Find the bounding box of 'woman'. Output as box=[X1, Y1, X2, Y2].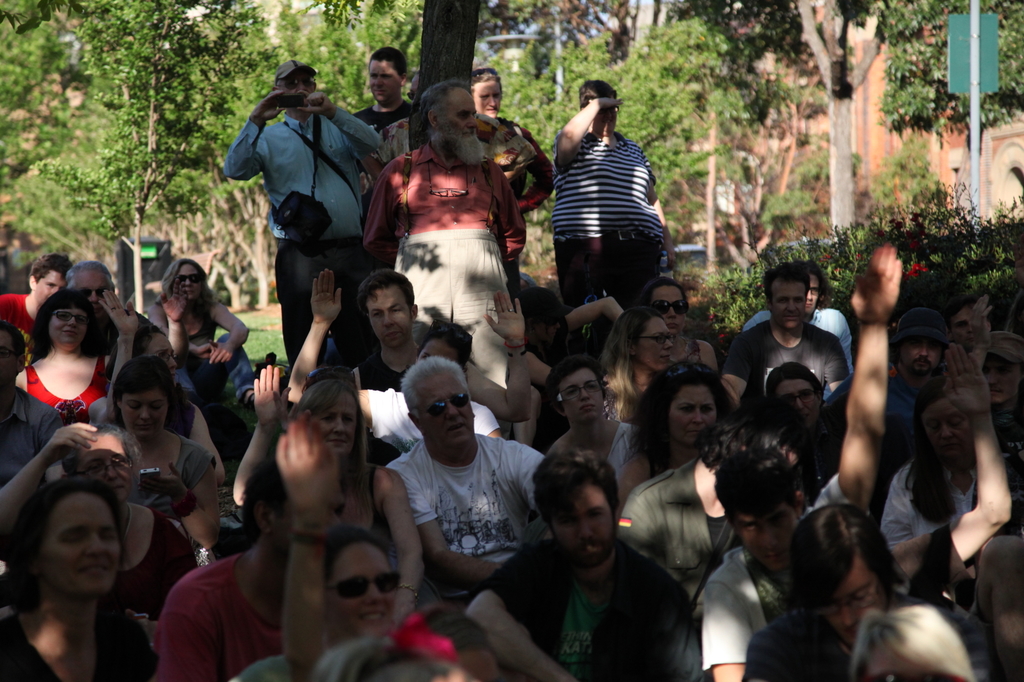
box=[225, 364, 431, 625].
